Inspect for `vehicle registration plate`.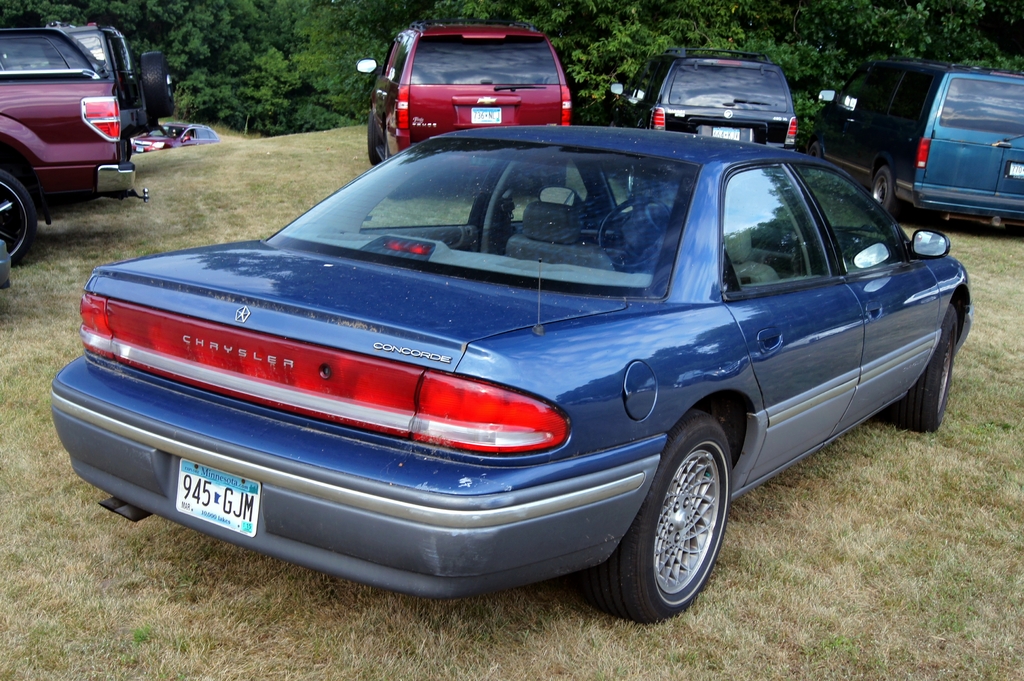
Inspection: {"left": 163, "top": 477, "right": 252, "bottom": 544}.
